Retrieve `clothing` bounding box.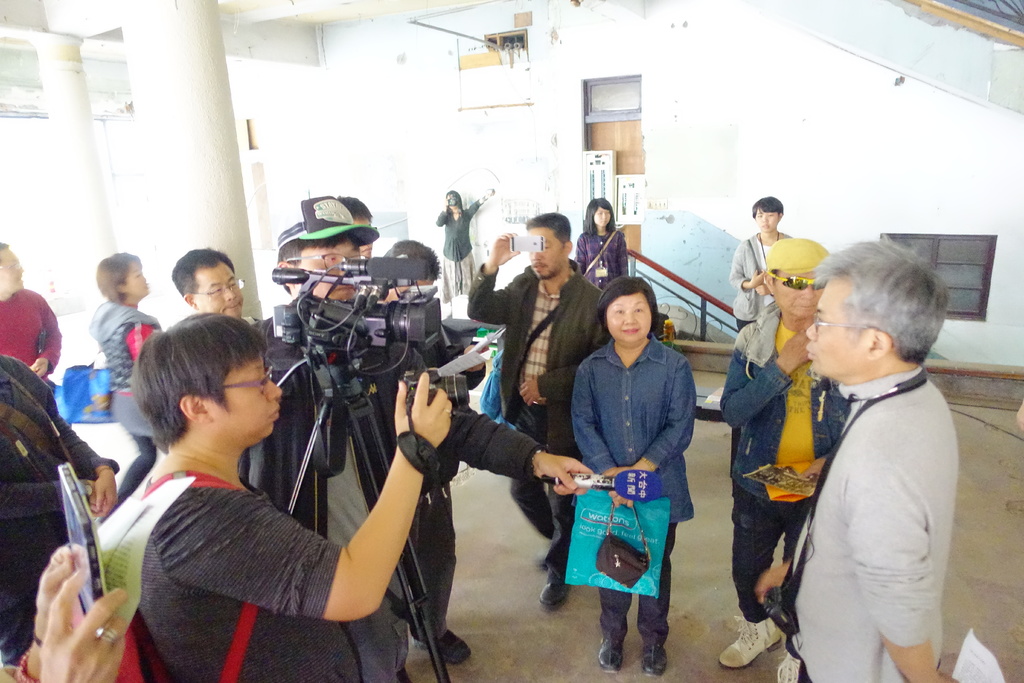
Bounding box: <box>0,349,136,663</box>.
